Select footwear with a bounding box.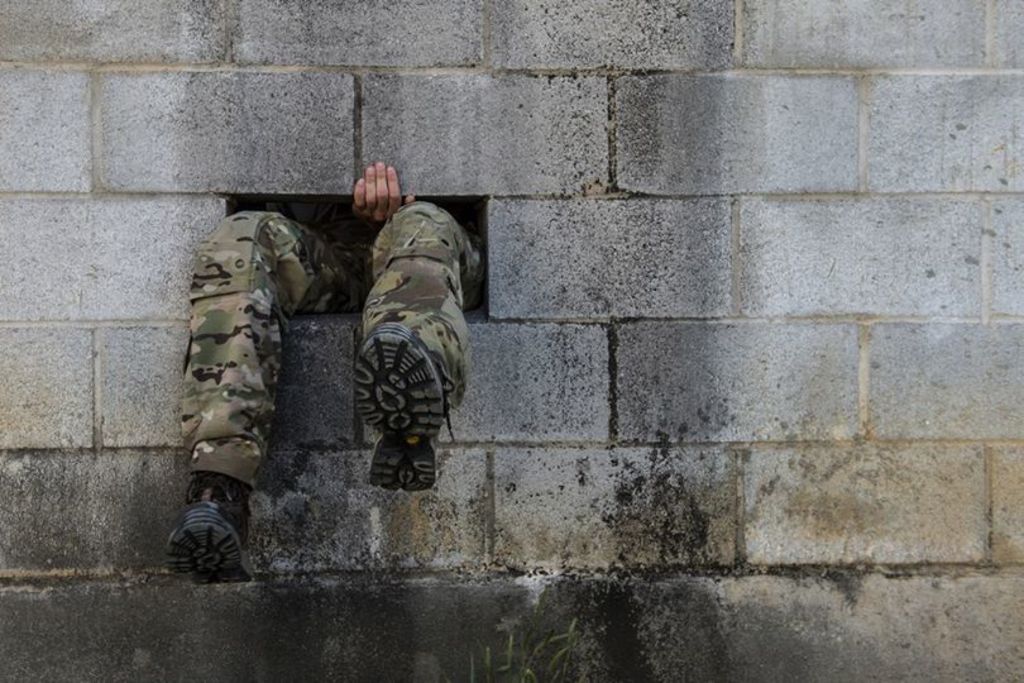
region(166, 505, 252, 586).
